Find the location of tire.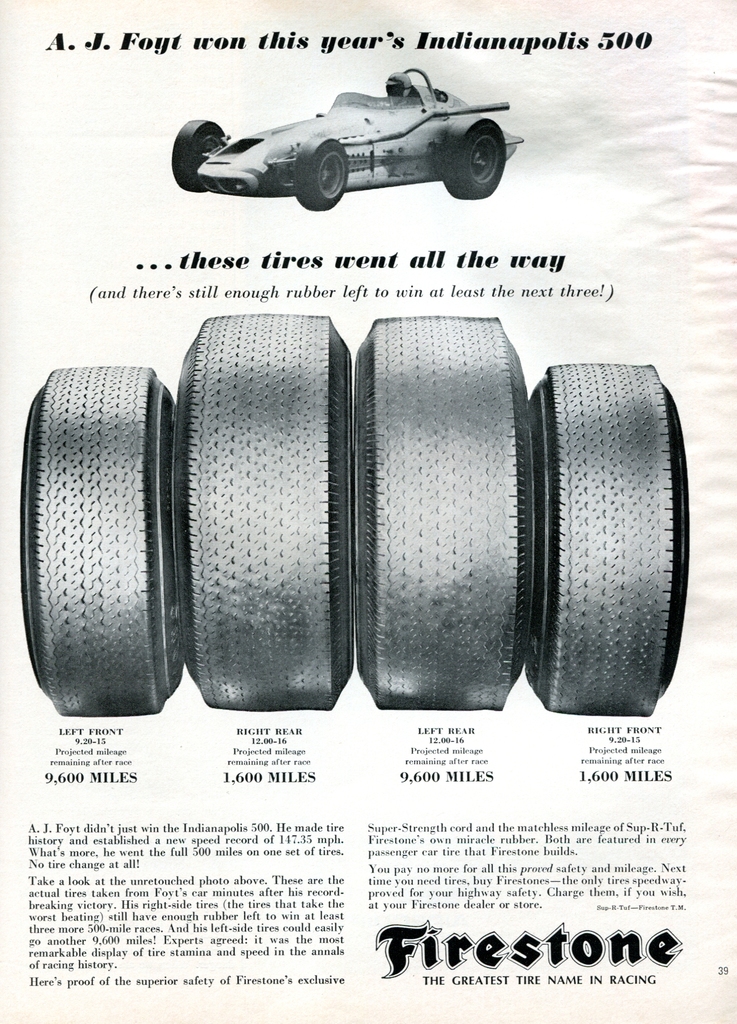
Location: box(292, 138, 349, 211).
